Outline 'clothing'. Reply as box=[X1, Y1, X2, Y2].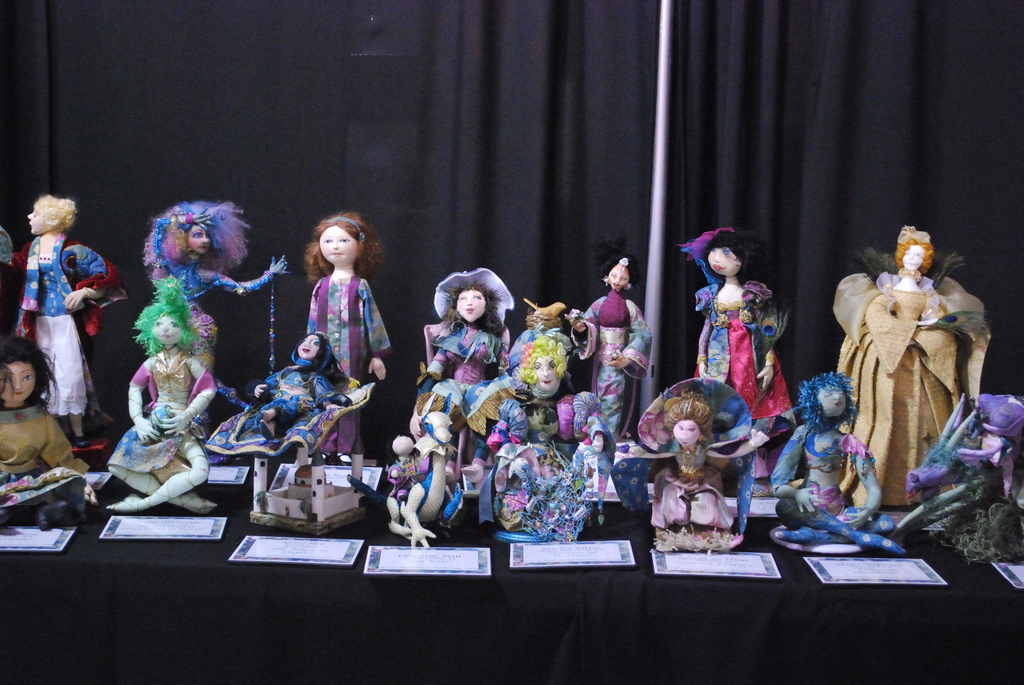
box=[833, 245, 991, 514].
